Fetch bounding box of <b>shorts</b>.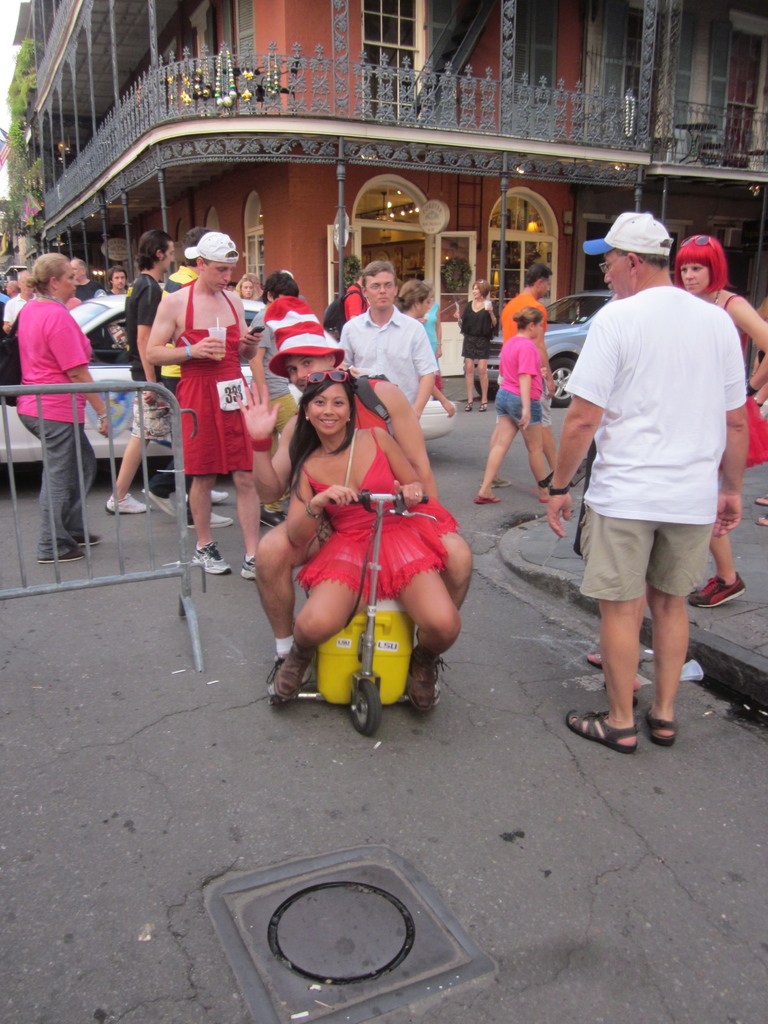
Bbox: box=[744, 404, 767, 459].
